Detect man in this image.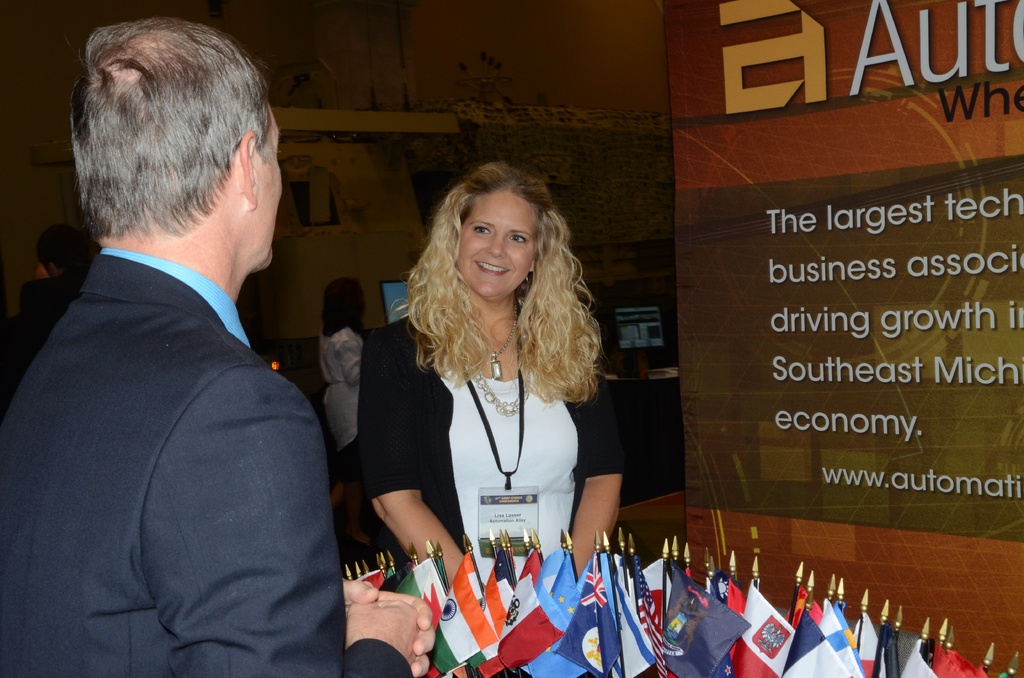
Detection: 0, 6, 431, 677.
